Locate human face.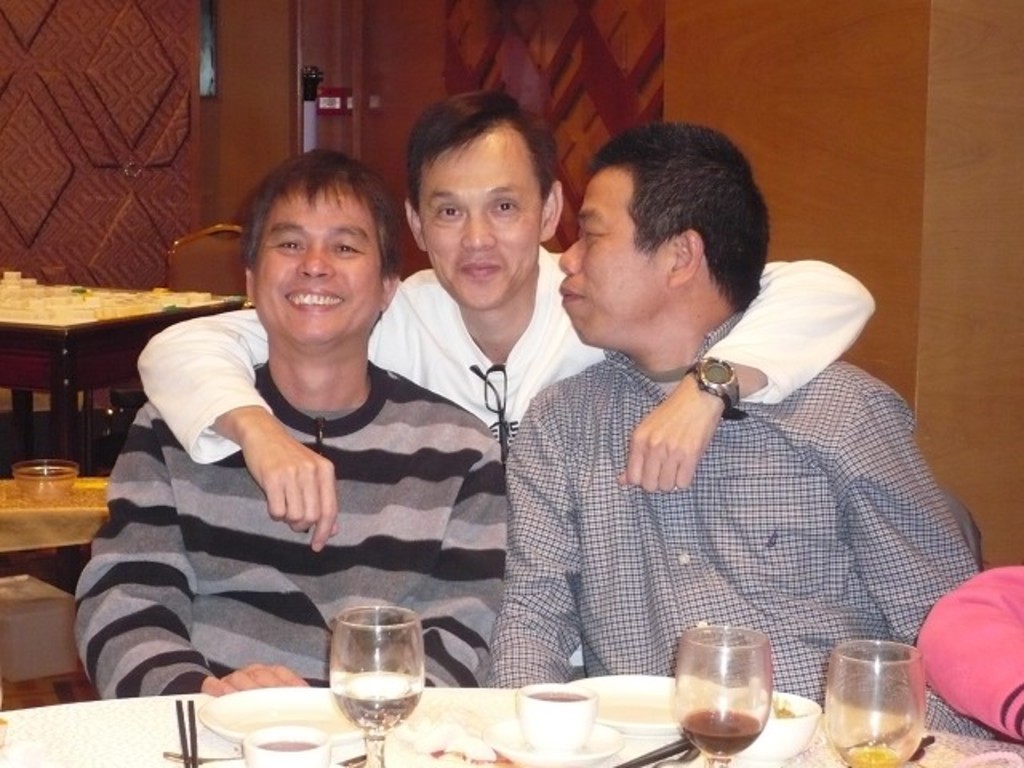
Bounding box: BBox(419, 120, 538, 309).
